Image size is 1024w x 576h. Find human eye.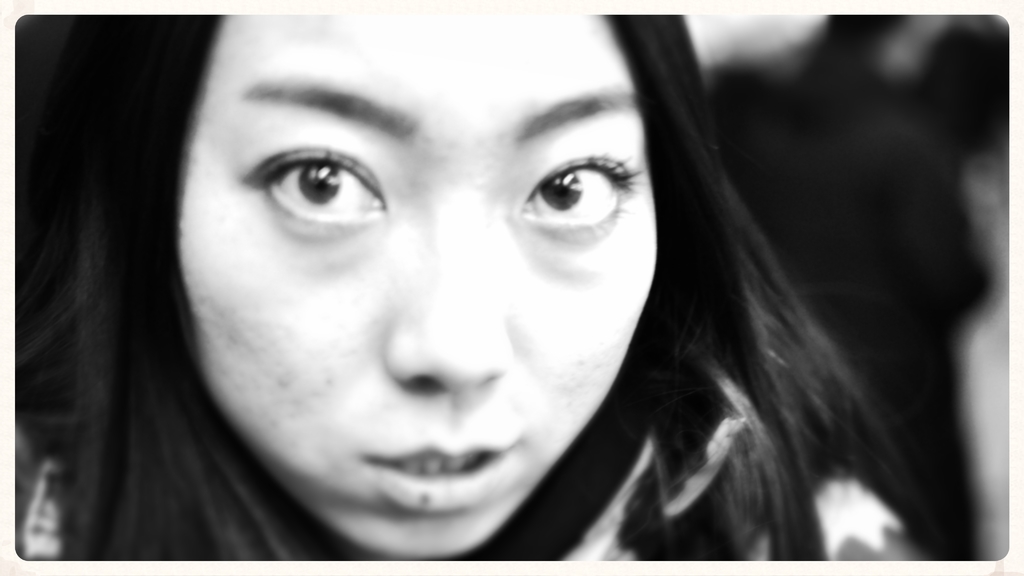
pyautogui.locateOnScreen(515, 142, 649, 241).
